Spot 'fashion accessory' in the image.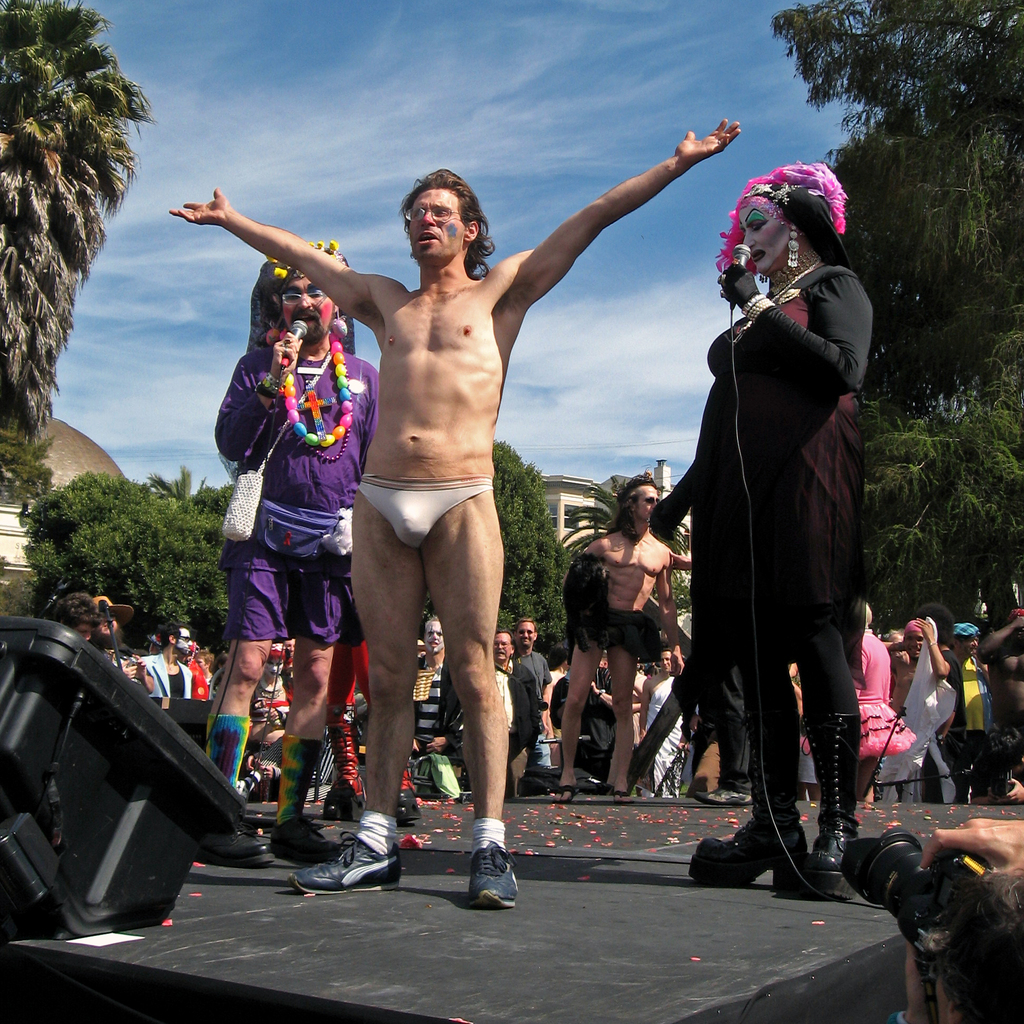
'fashion accessory' found at <box>466,842,520,908</box>.
